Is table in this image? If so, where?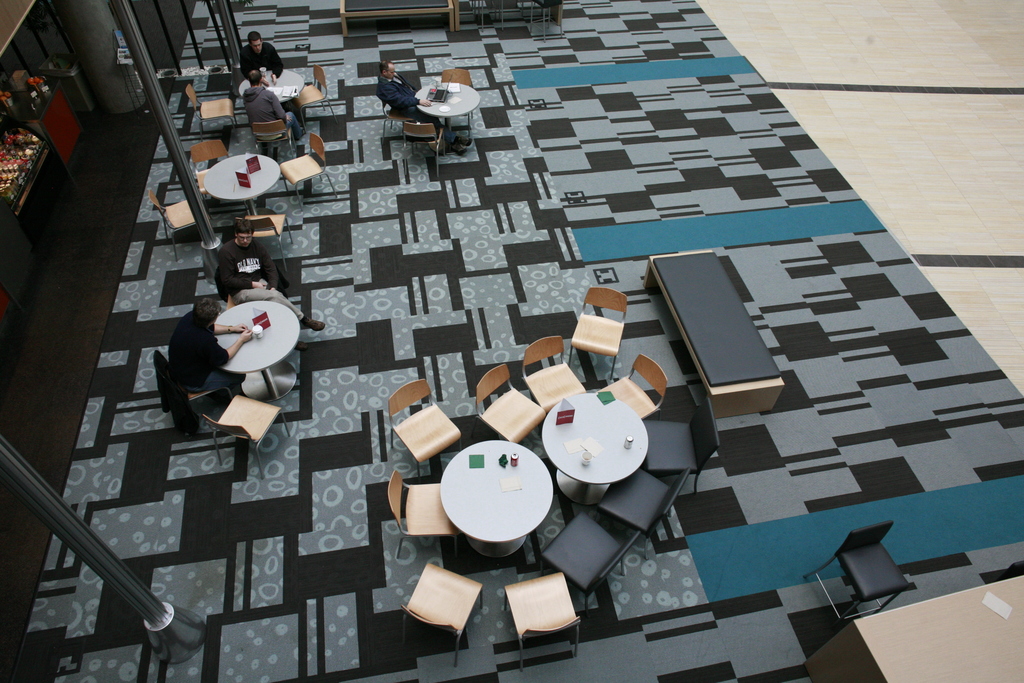
Yes, at (235,69,302,103).
